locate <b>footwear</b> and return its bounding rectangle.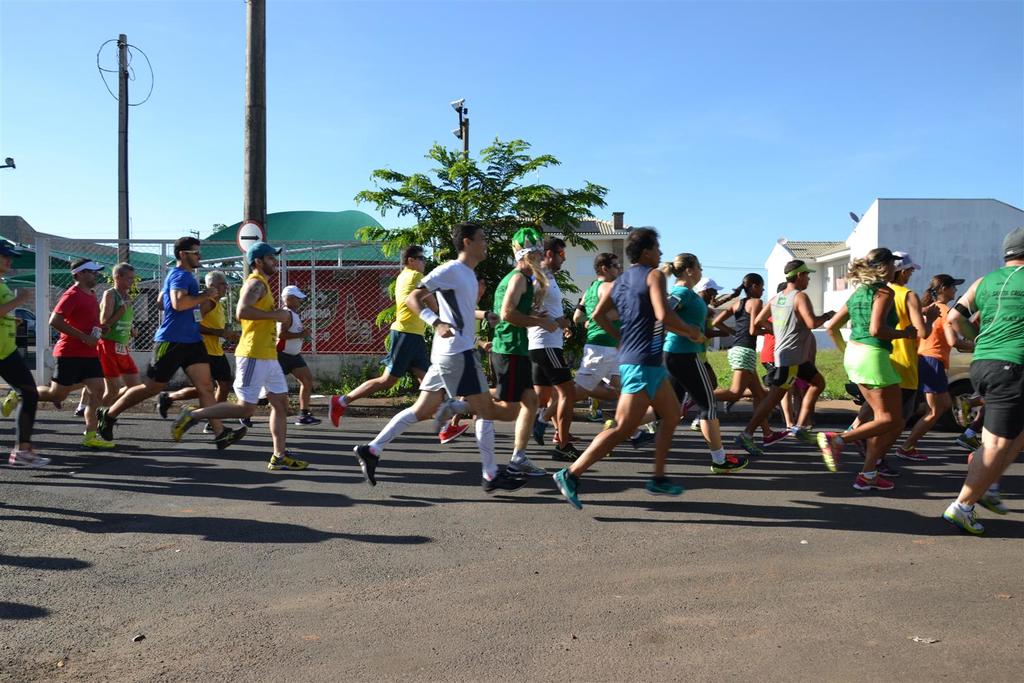
{"x1": 97, "y1": 408, "x2": 117, "y2": 442}.
